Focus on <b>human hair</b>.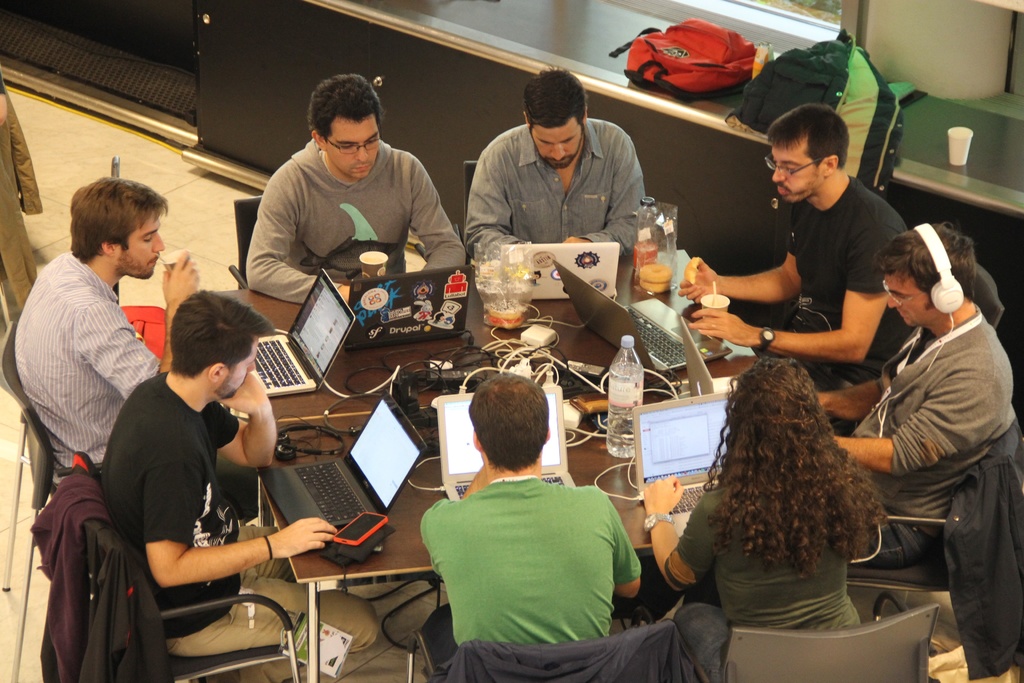
Focused at x1=310 y1=70 x2=384 y2=139.
